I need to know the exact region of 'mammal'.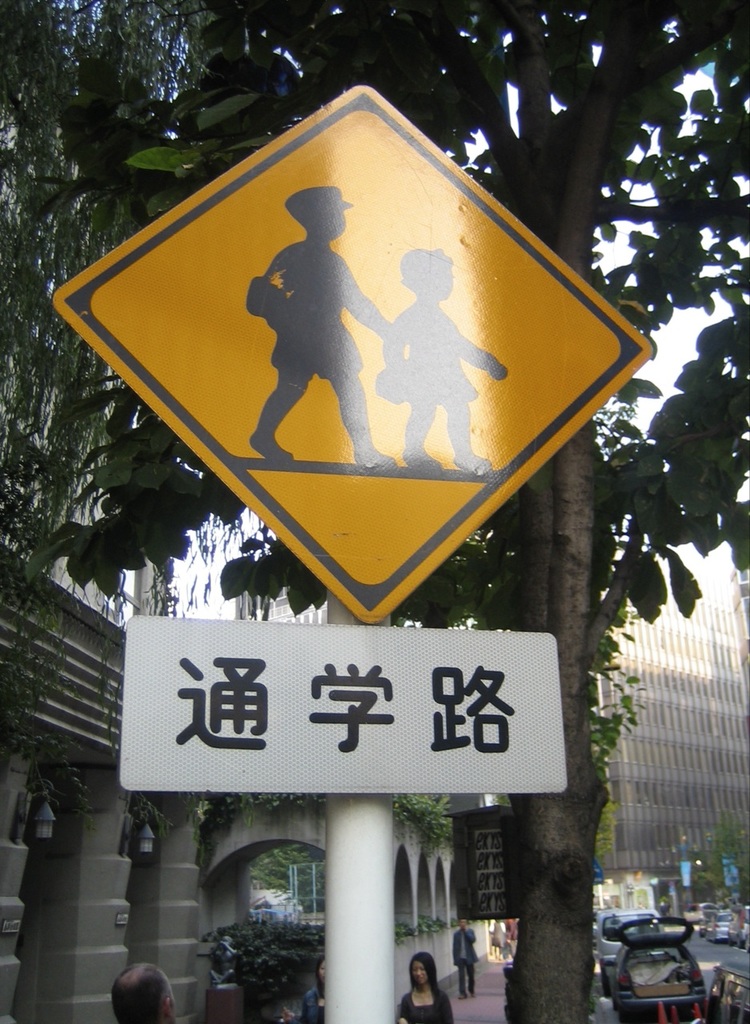
Region: x1=301 y1=955 x2=326 y2=1023.
